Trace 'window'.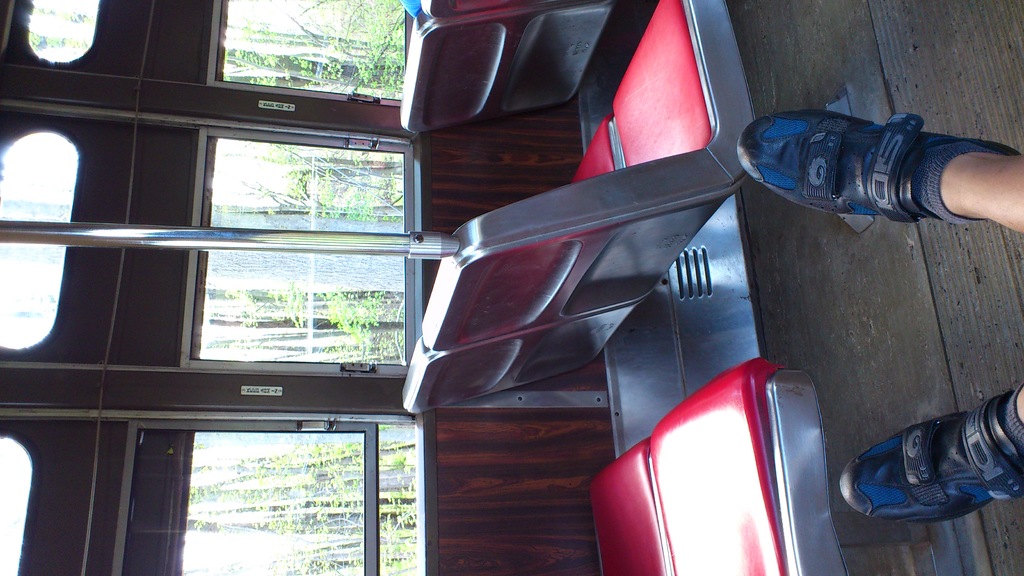
Traced to l=169, t=416, r=430, b=575.
